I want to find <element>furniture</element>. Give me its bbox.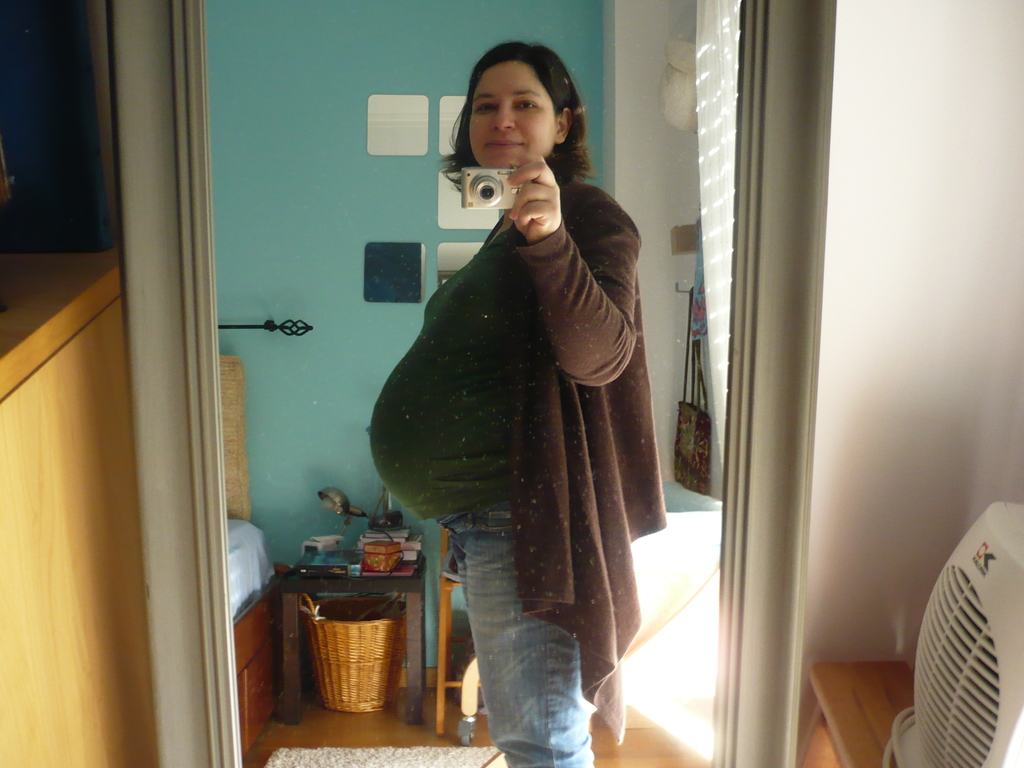
Rect(0, 250, 160, 767).
